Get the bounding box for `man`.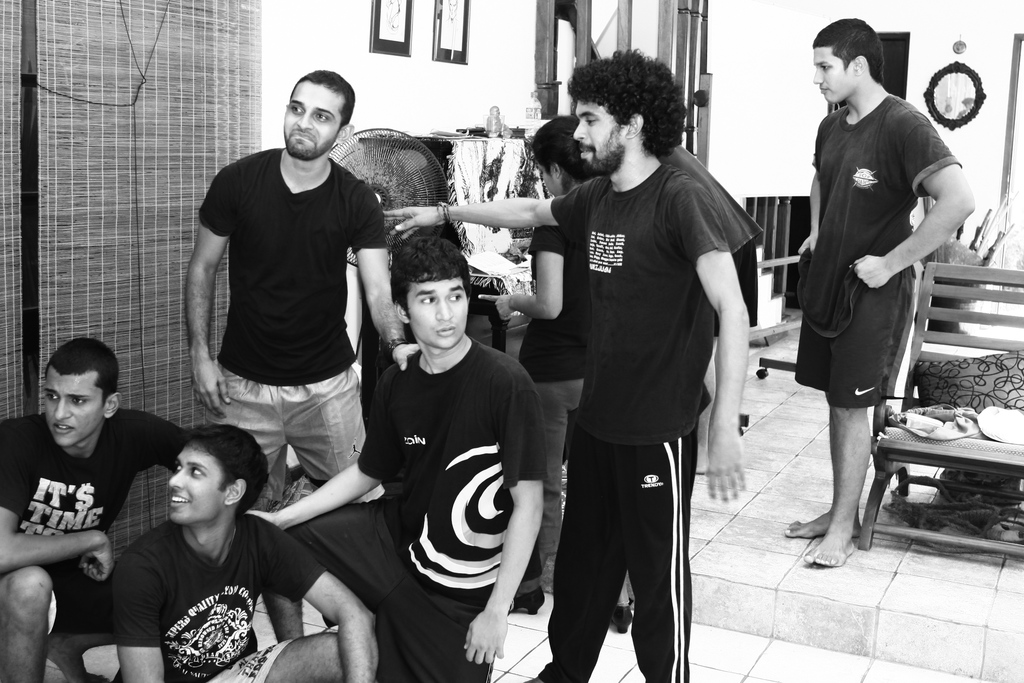
Rect(381, 51, 753, 682).
